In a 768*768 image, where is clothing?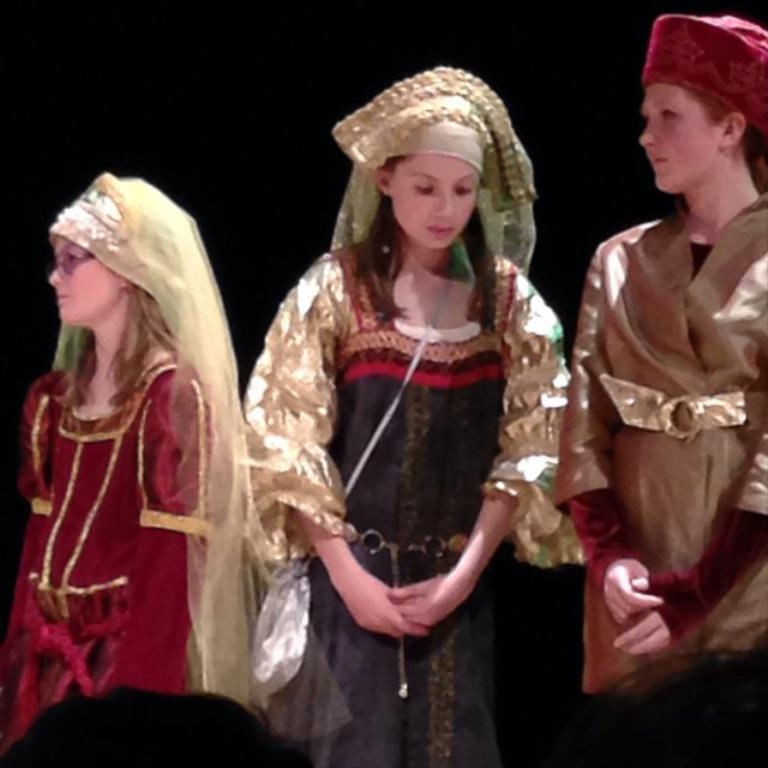
551, 188, 767, 695.
